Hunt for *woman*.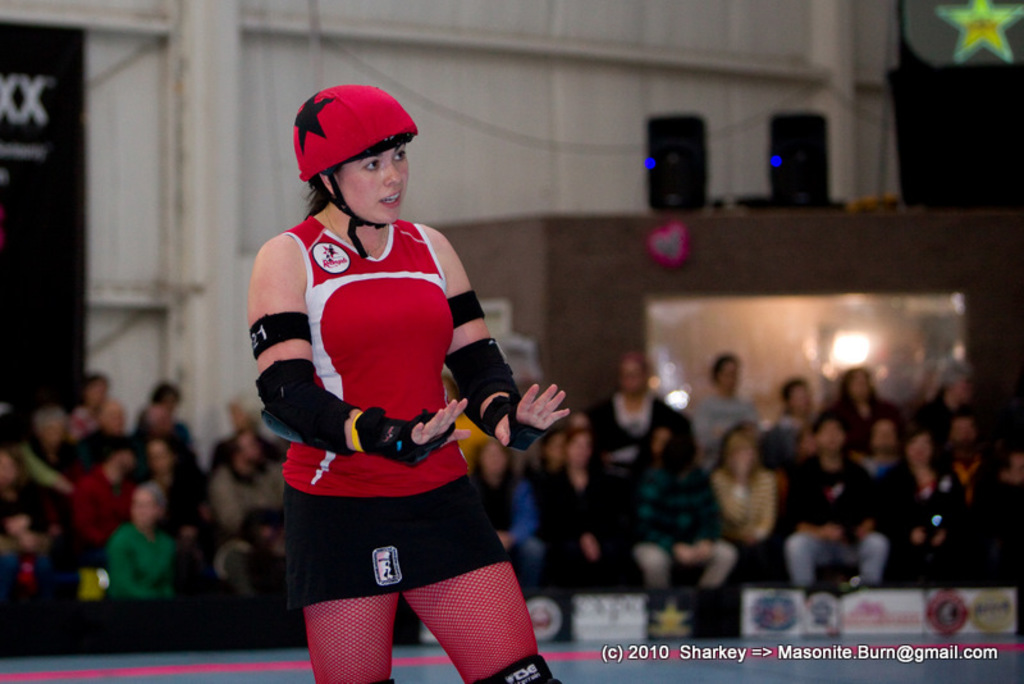
Hunted down at pyautogui.locateOnScreen(703, 428, 781, 561).
